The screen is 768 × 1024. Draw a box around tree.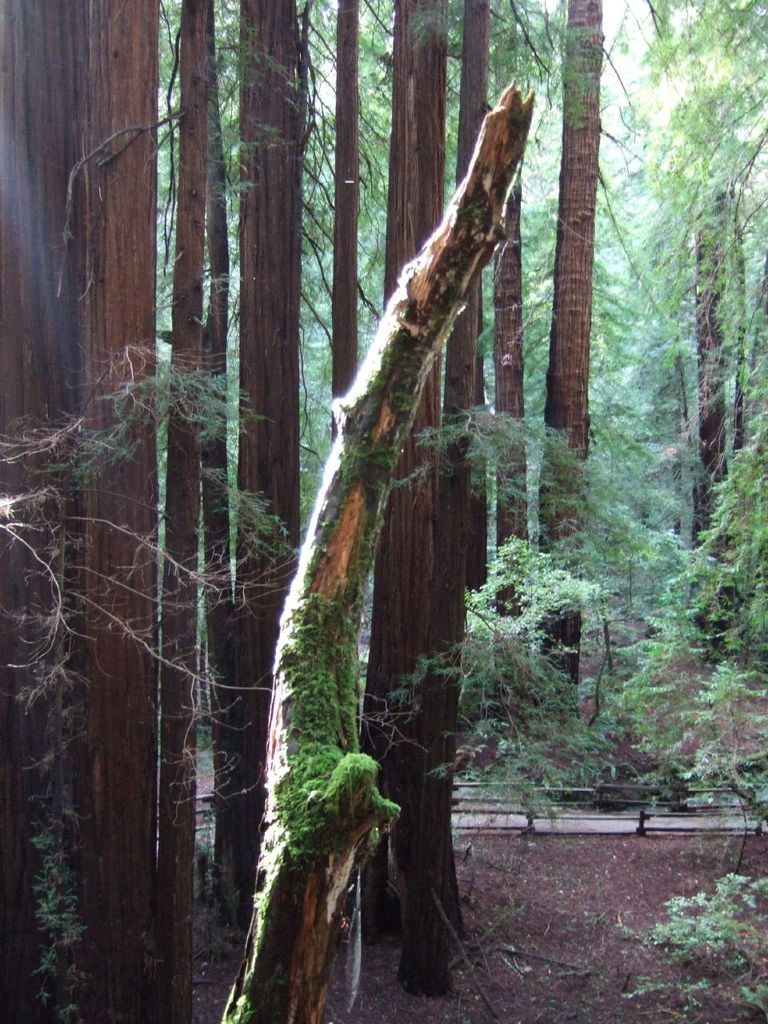
(168,0,208,912).
